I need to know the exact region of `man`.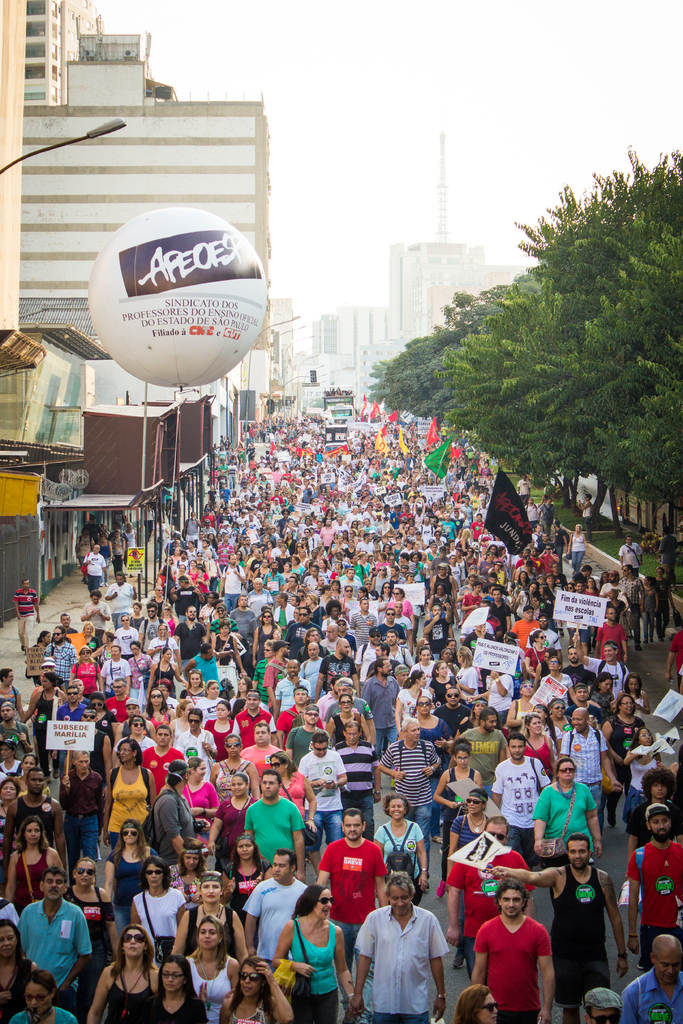
Region: x1=115 y1=698 x2=159 y2=765.
